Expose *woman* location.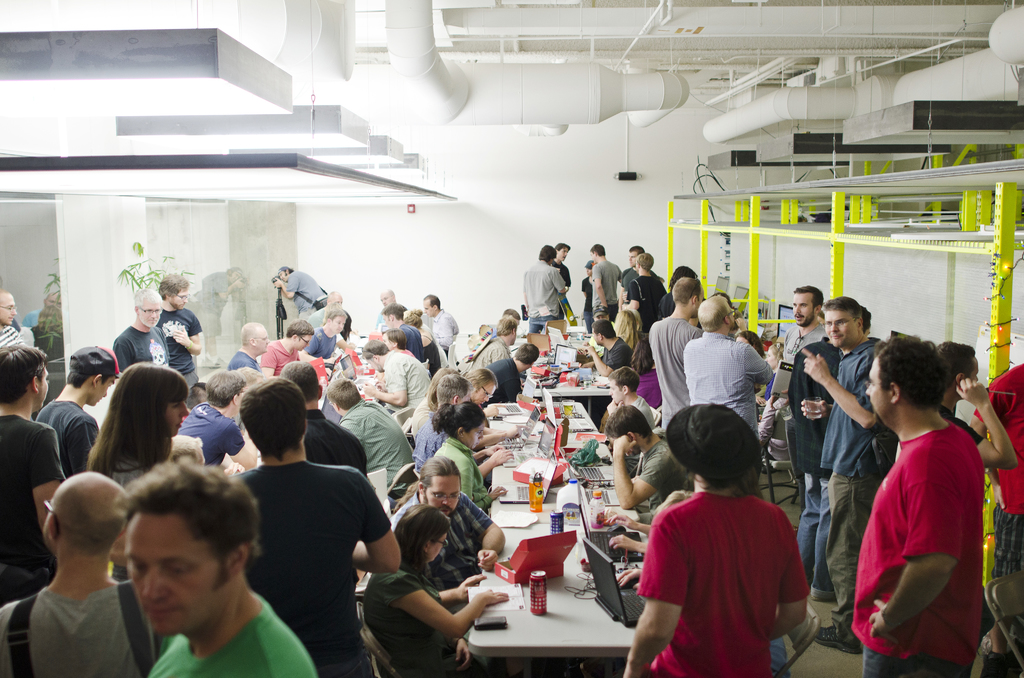
Exposed at left=431, top=403, right=509, bottom=515.
